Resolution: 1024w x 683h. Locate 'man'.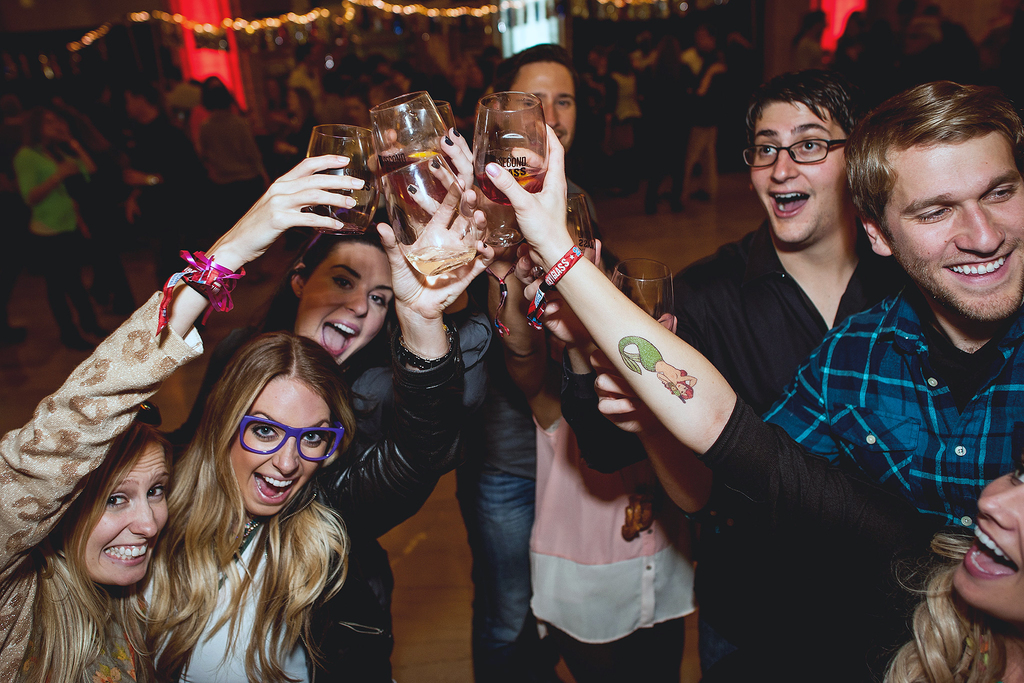
box=[120, 81, 220, 288].
